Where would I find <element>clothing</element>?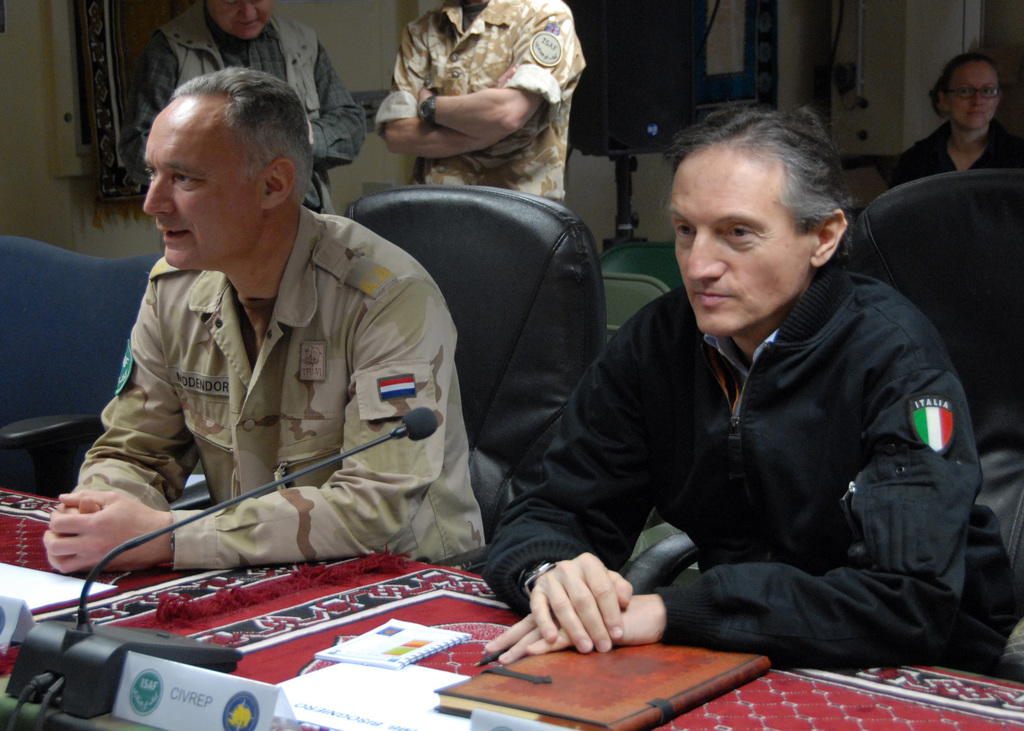
At {"x1": 888, "y1": 119, "x2": 1023, "y2": 195}.
